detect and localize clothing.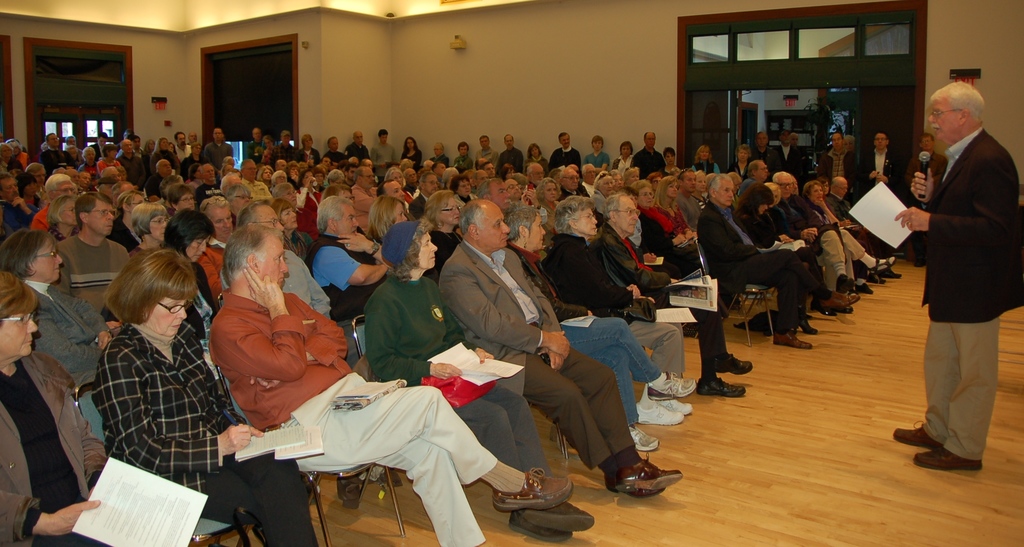
Localized at pyautogui.locateOnScreen(247, 139, 261, 157).
